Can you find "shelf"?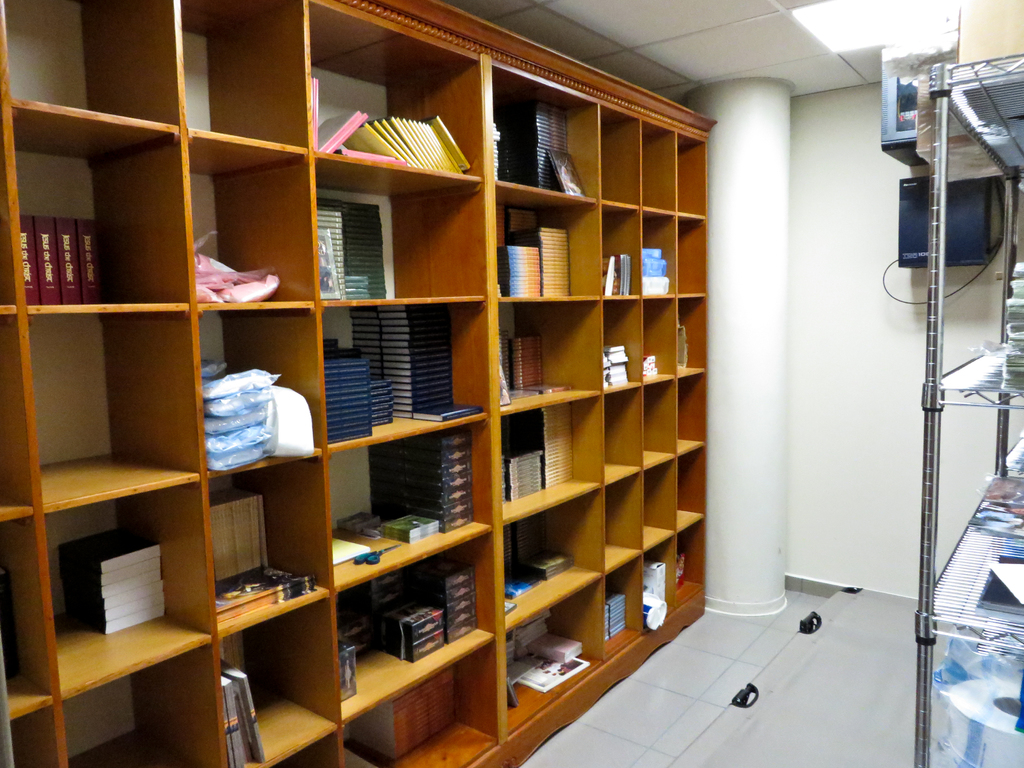
Yes, bounding box: (x1=219, y1=592, x2=327, y2=767).
